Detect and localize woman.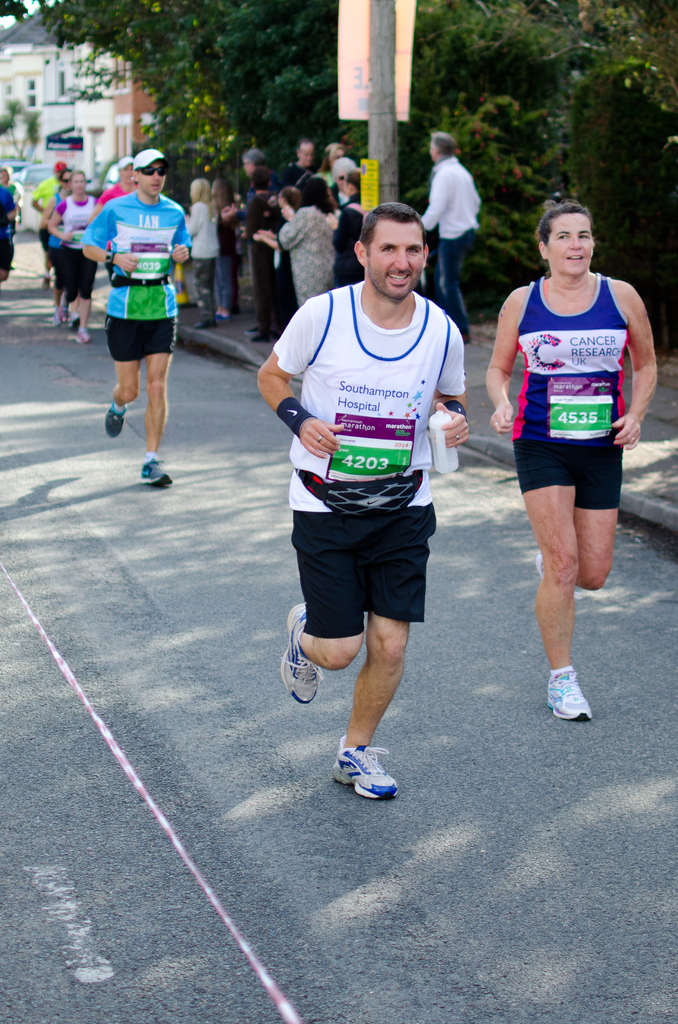
Localized at rect(38, 163, 71, 329).
